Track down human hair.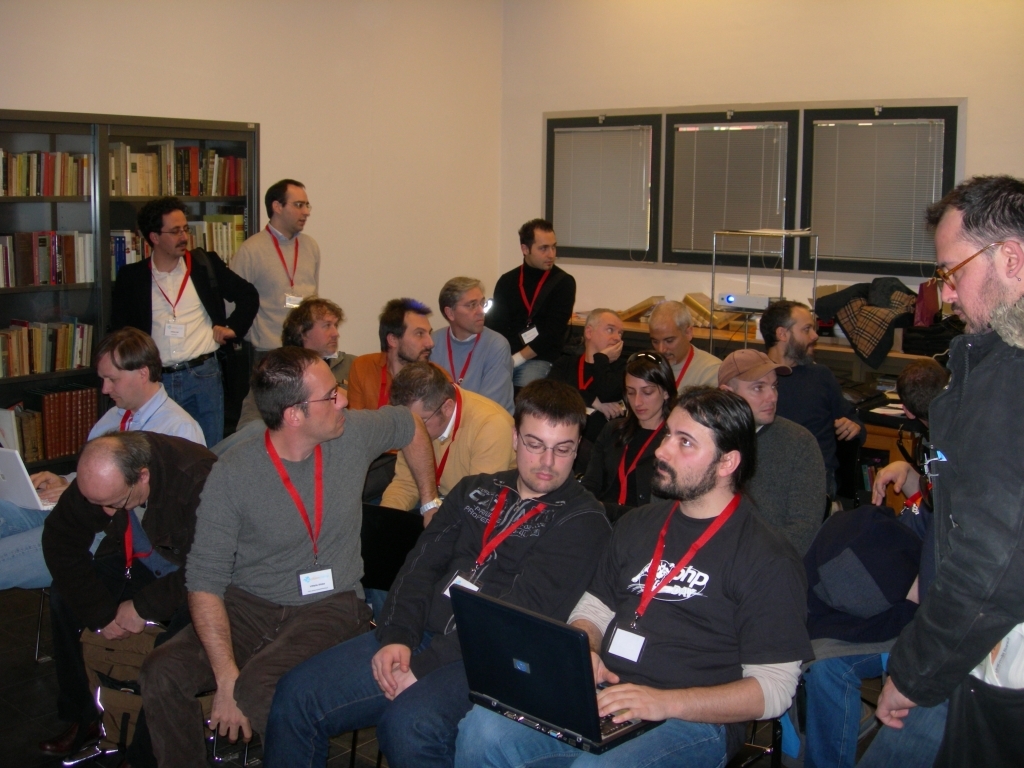
Tracked to x1=578 y1=306 x2=620 y2=349.
